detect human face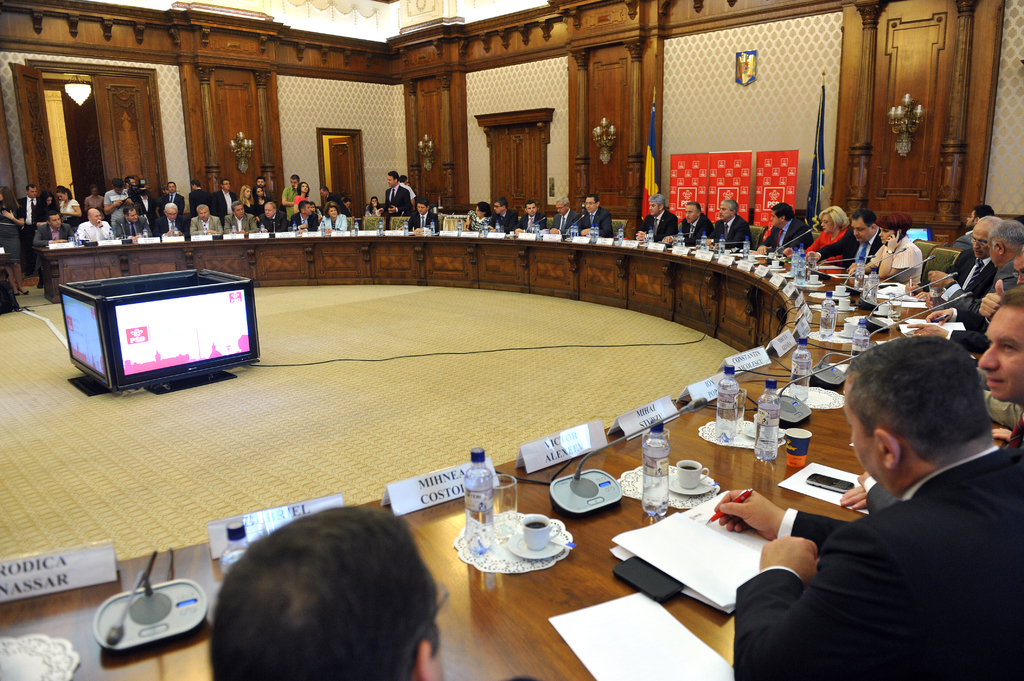
left=125, top=204, right=141, bottom=225
